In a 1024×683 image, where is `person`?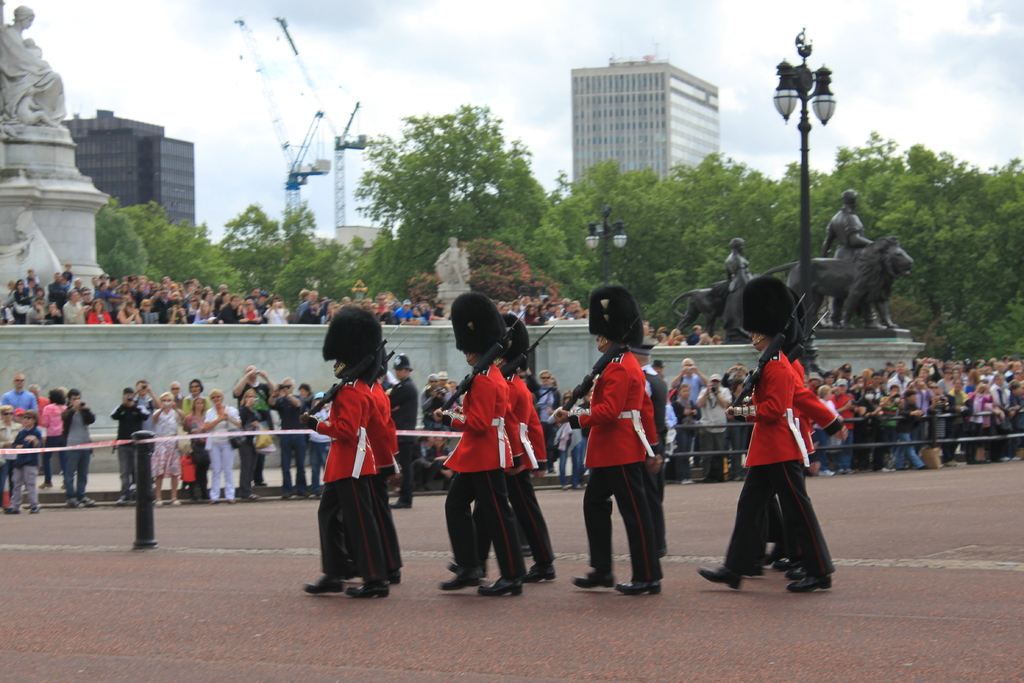
bbox=(435, 286, 525, 603).
